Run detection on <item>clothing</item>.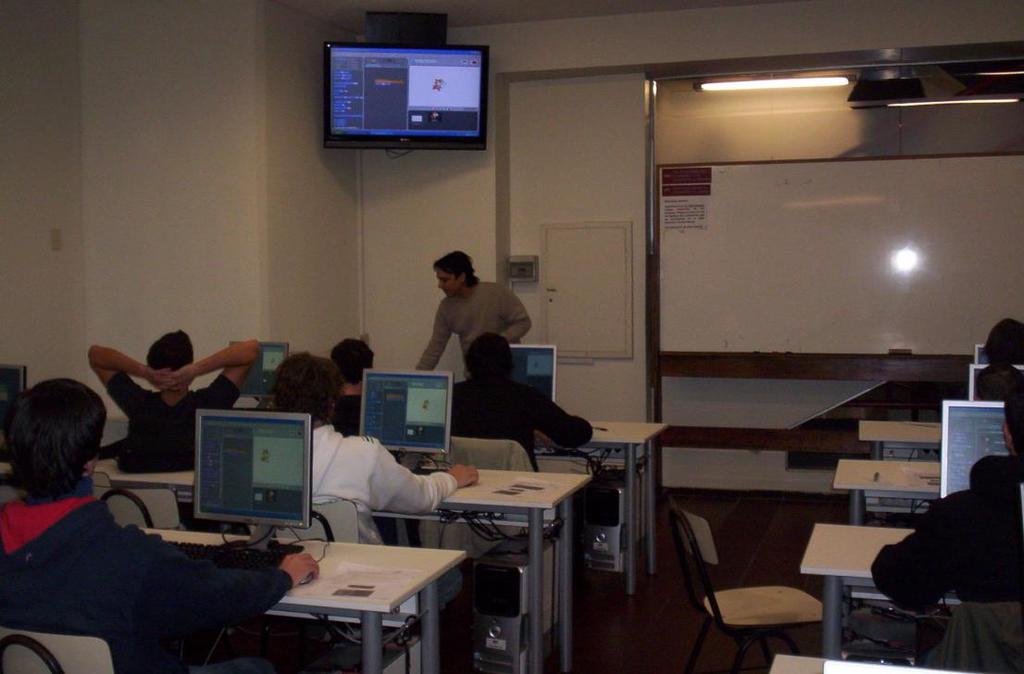
Result: crop(335, 390, 367, 443).
